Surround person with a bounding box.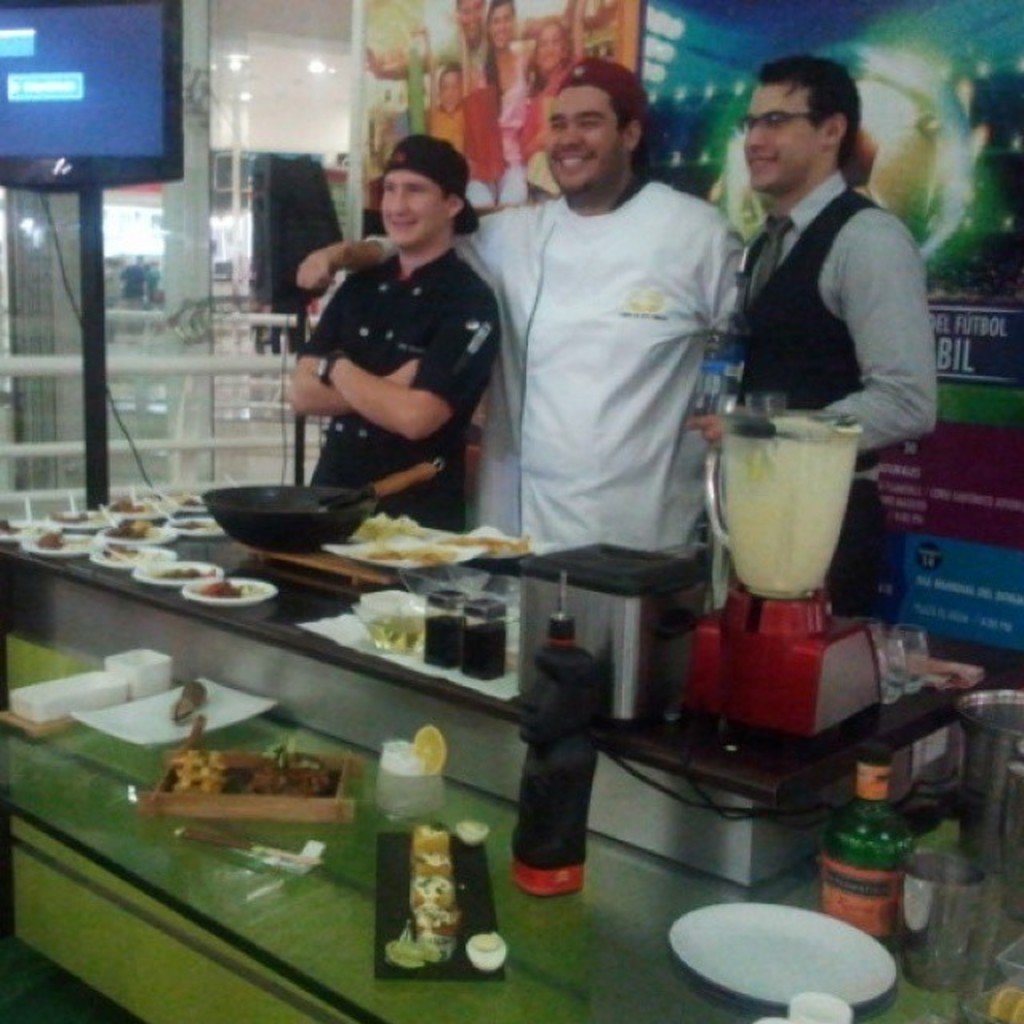
429 66 461 154.
